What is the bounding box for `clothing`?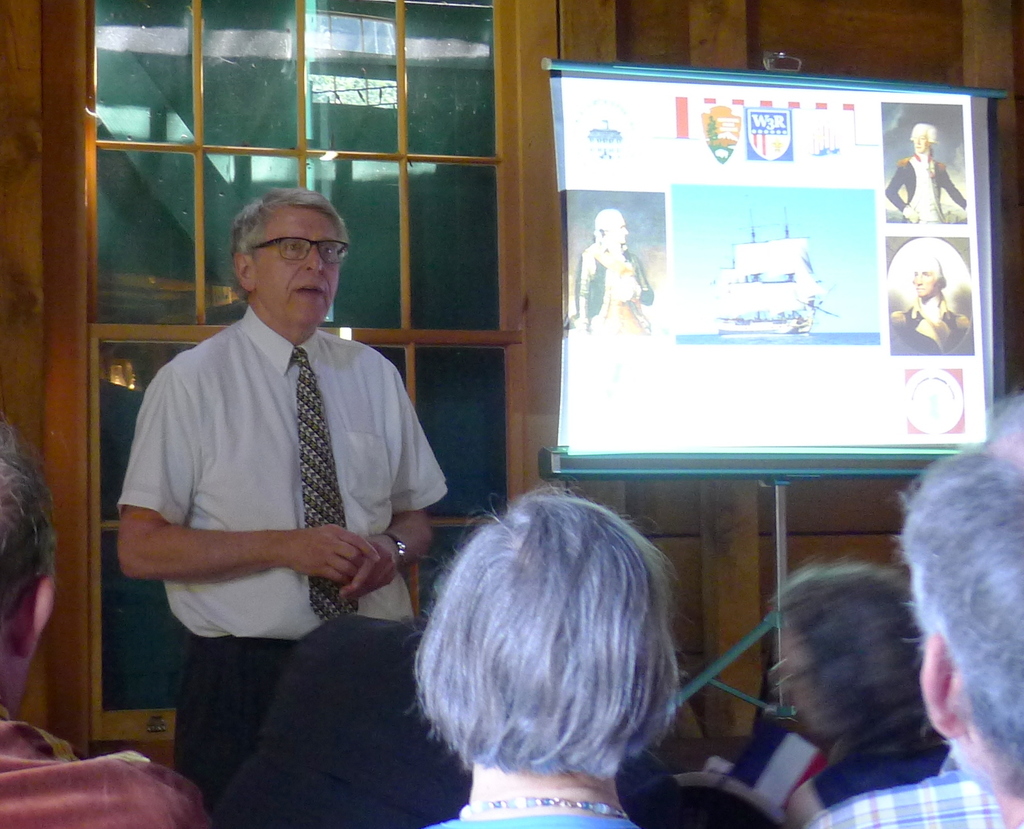
890, 307, 969, 356.
